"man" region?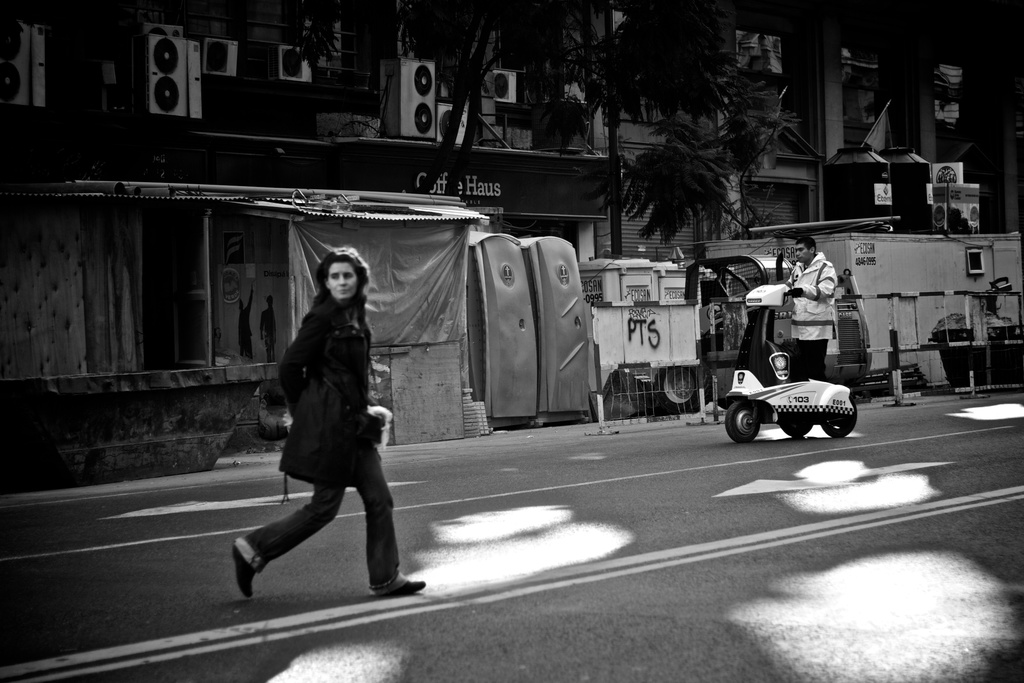
(237, 284, 255, 360)
